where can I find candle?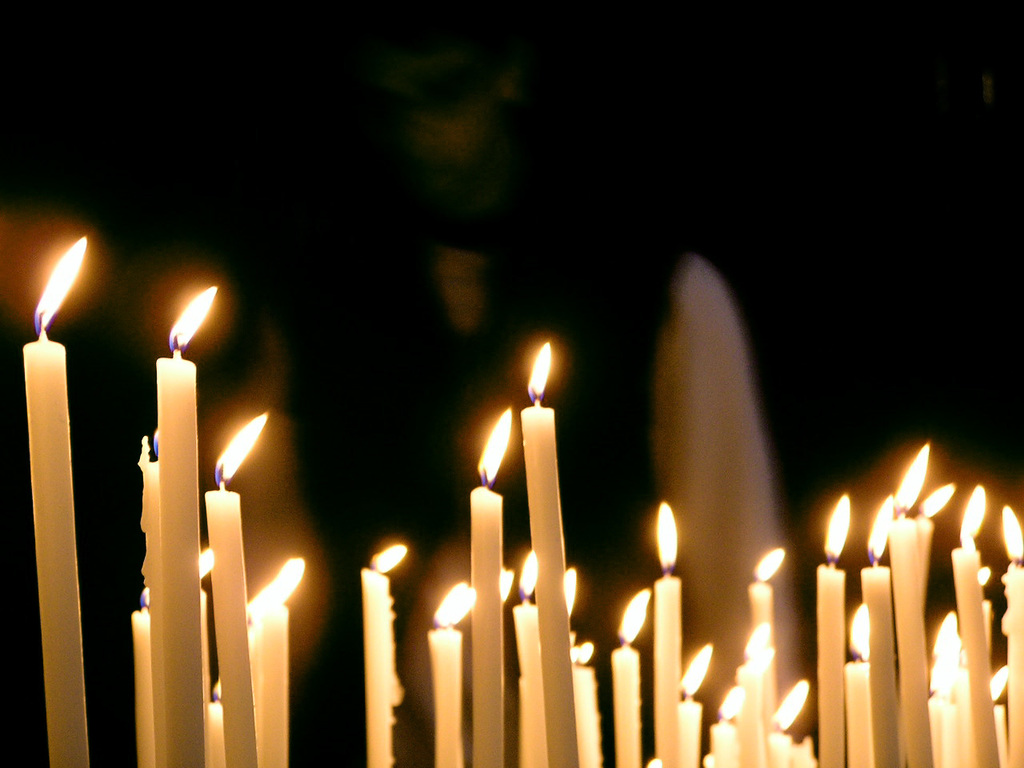
You can find it at (x1=614, y1=586, x2=650, y2=767).
